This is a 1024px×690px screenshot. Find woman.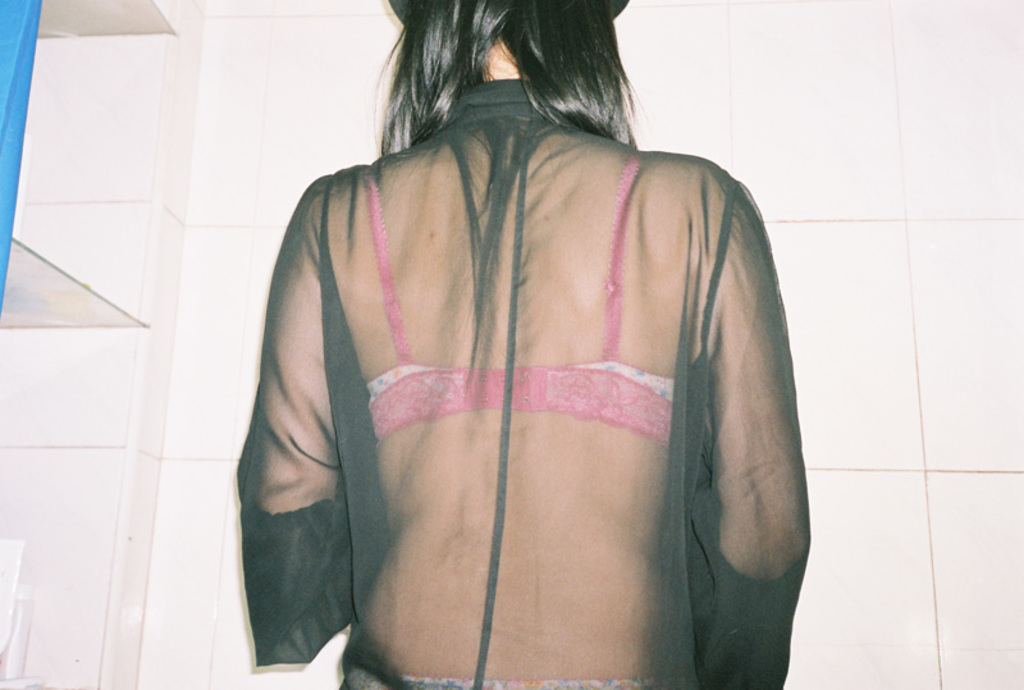
Bounding box: left=196, top=0, right=814, bottom=689.
